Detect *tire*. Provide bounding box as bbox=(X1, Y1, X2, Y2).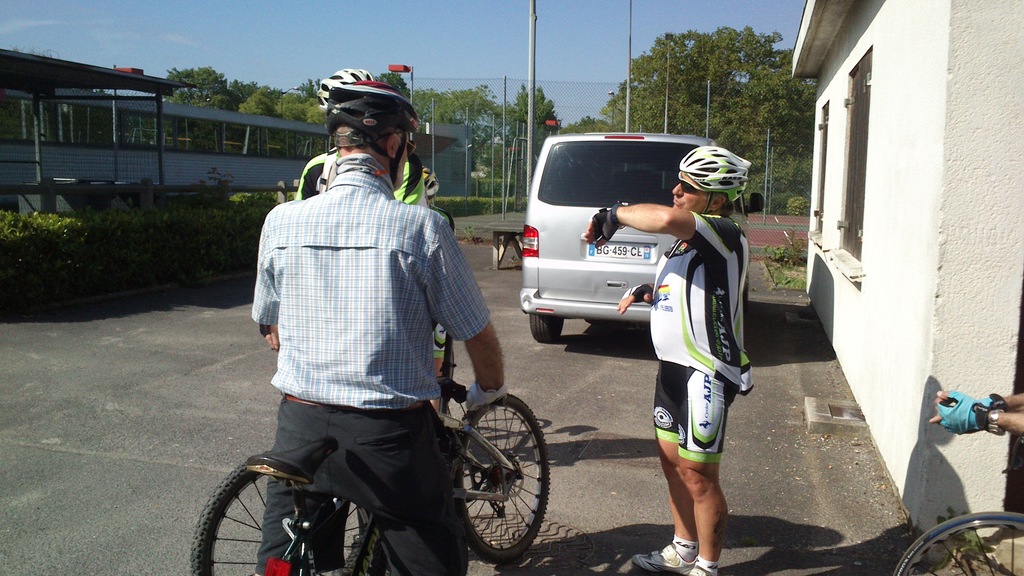
bbox=(191, 460, 404, 572).
